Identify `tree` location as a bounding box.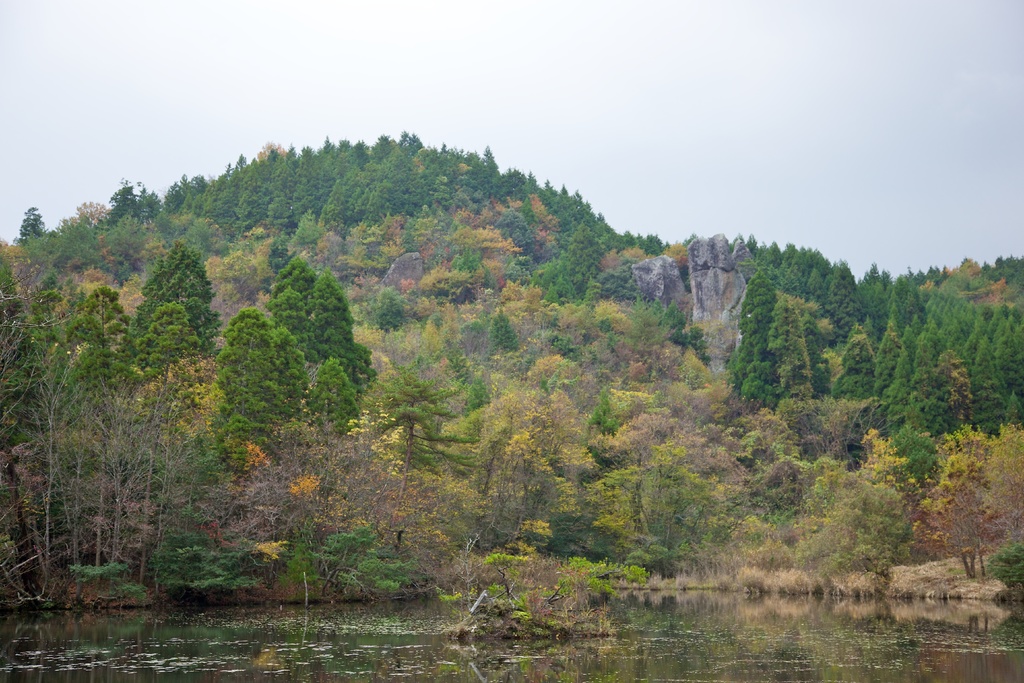
locate(101, 178, 137, 239).
